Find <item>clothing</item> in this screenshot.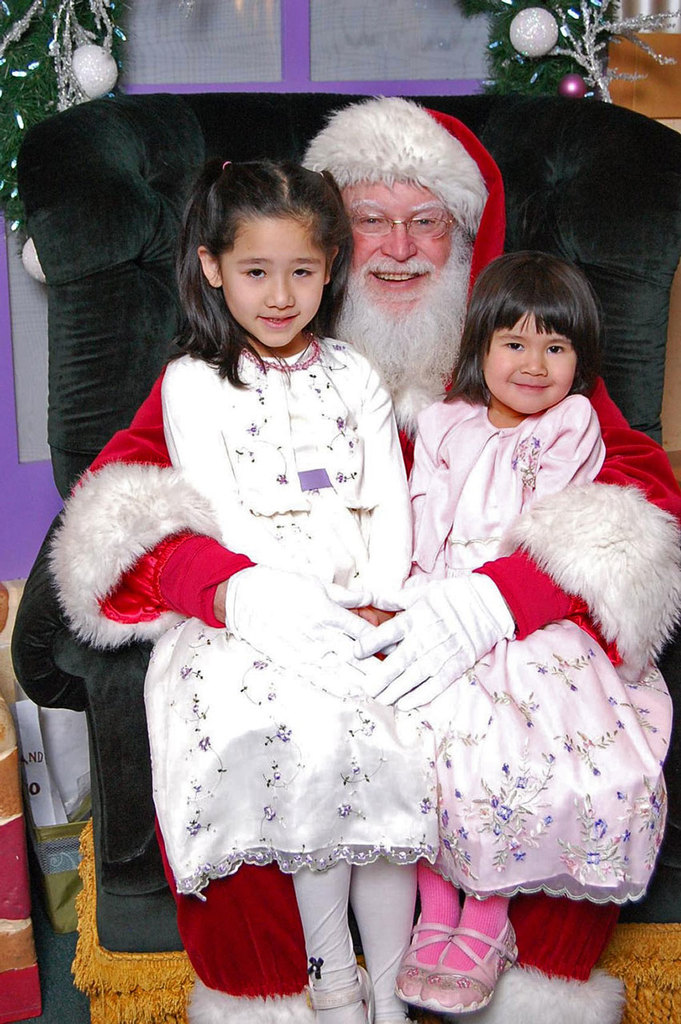
The bounding box for <item>clothing</item> is bbox(20, 343, 450, 1017).
